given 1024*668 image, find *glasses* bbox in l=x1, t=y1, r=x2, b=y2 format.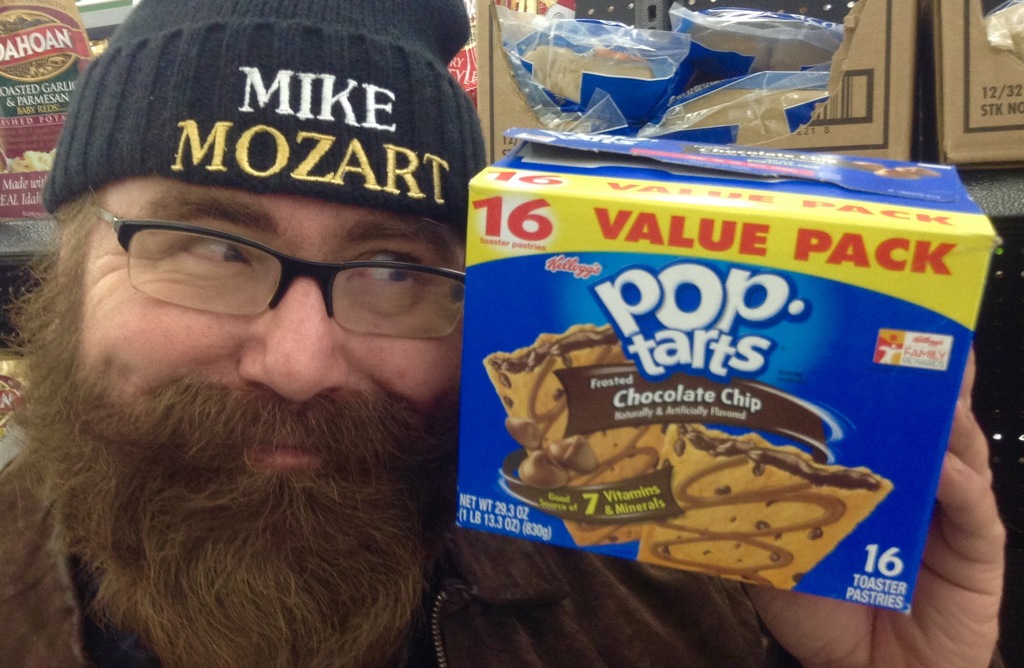
l=90, t=195, r=476, b=337.
